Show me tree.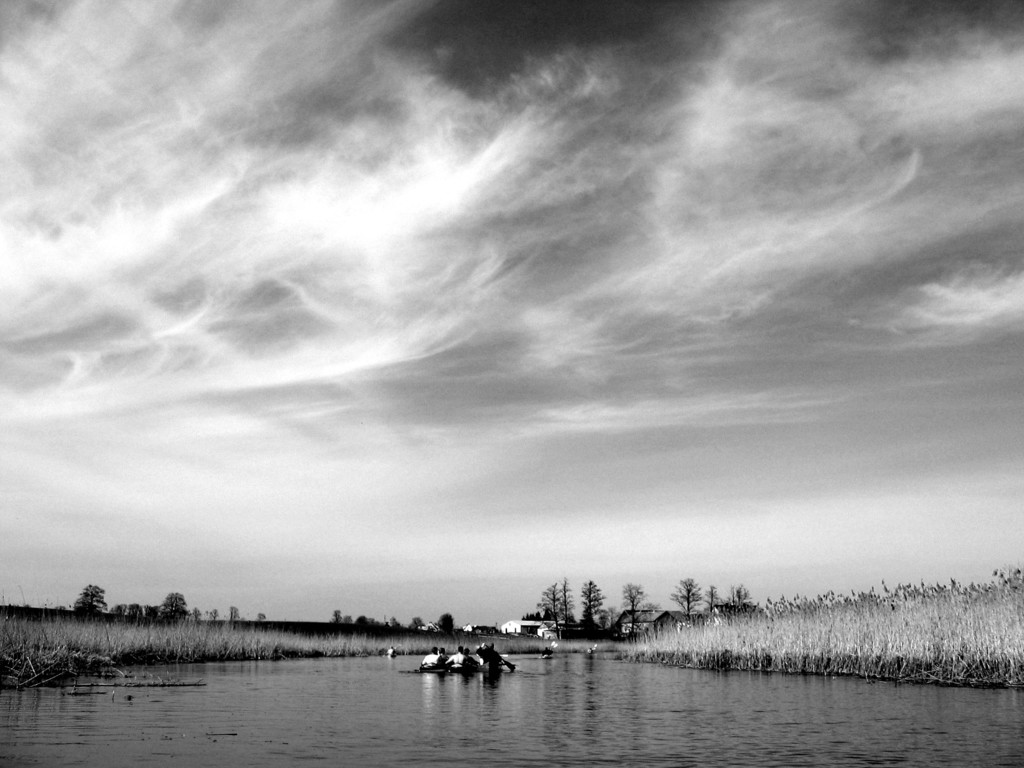
tree is here: locate(433, 611, 452, 639).
